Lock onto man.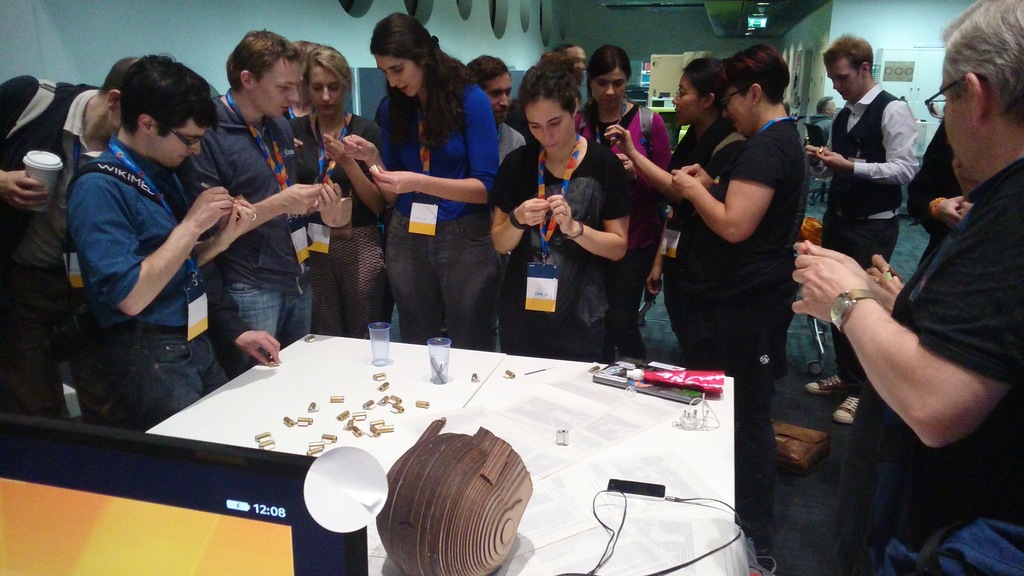
Locked: bbox=(806, 94, 839, 140).
